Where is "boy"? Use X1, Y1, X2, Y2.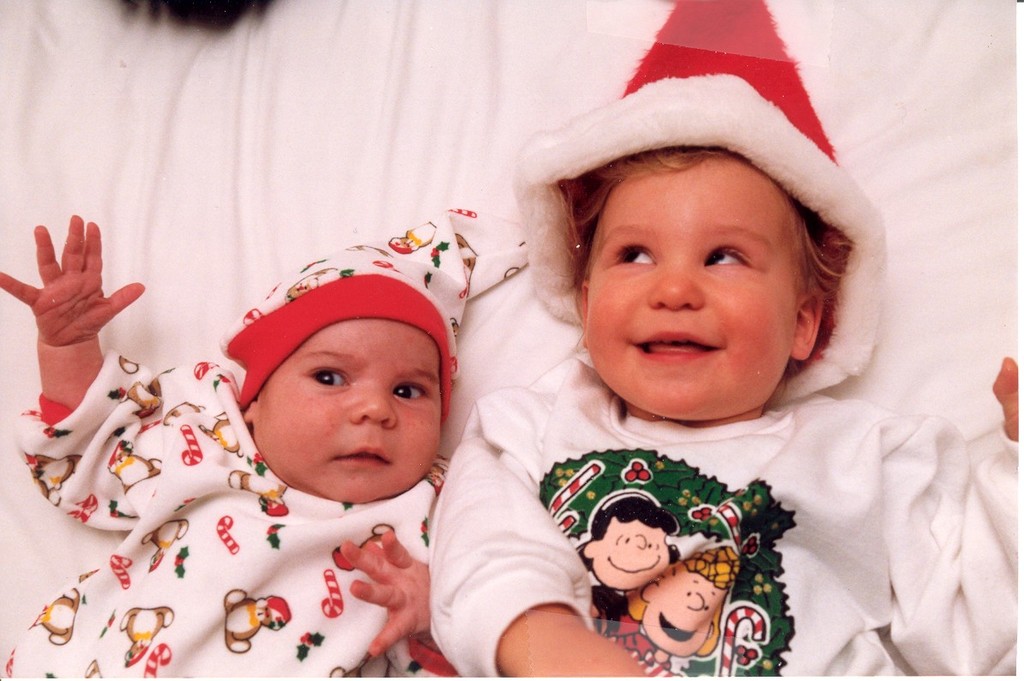
1, 208, 529, 679.
